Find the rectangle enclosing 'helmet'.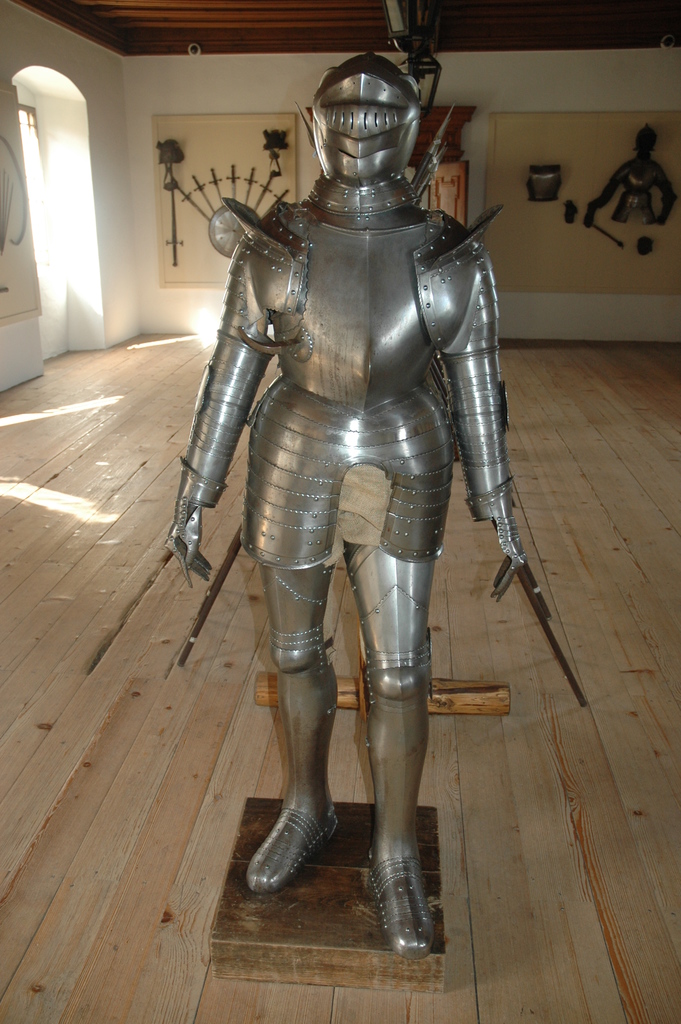
box=[302, 56, 428, 214].
